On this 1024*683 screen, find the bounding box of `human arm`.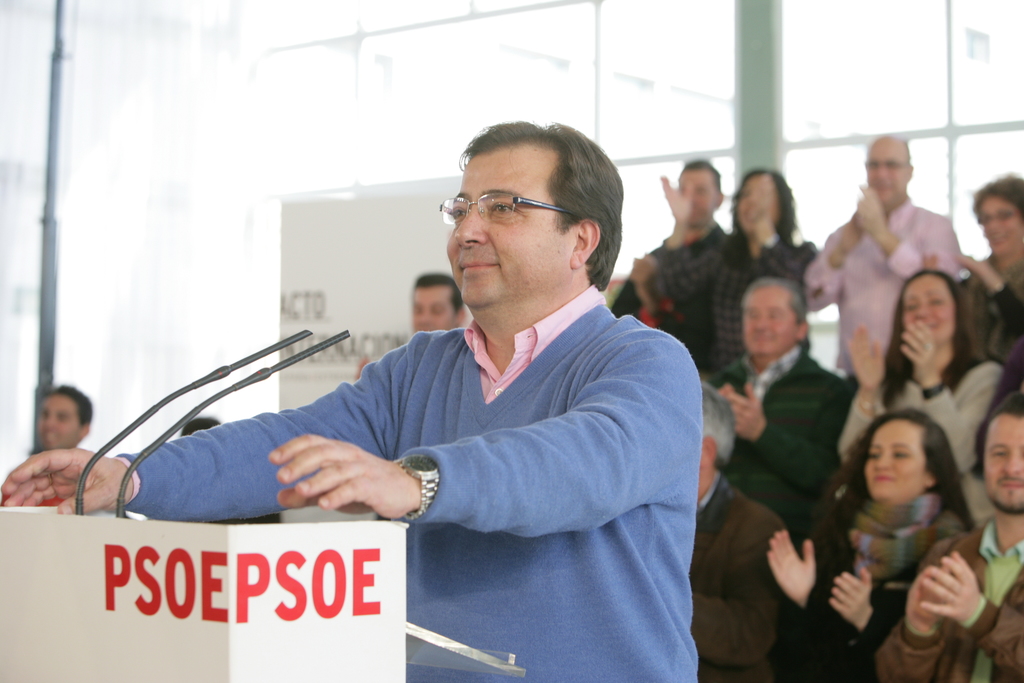
Bounding box: left=856, top=183, right=952, bottom=278.
